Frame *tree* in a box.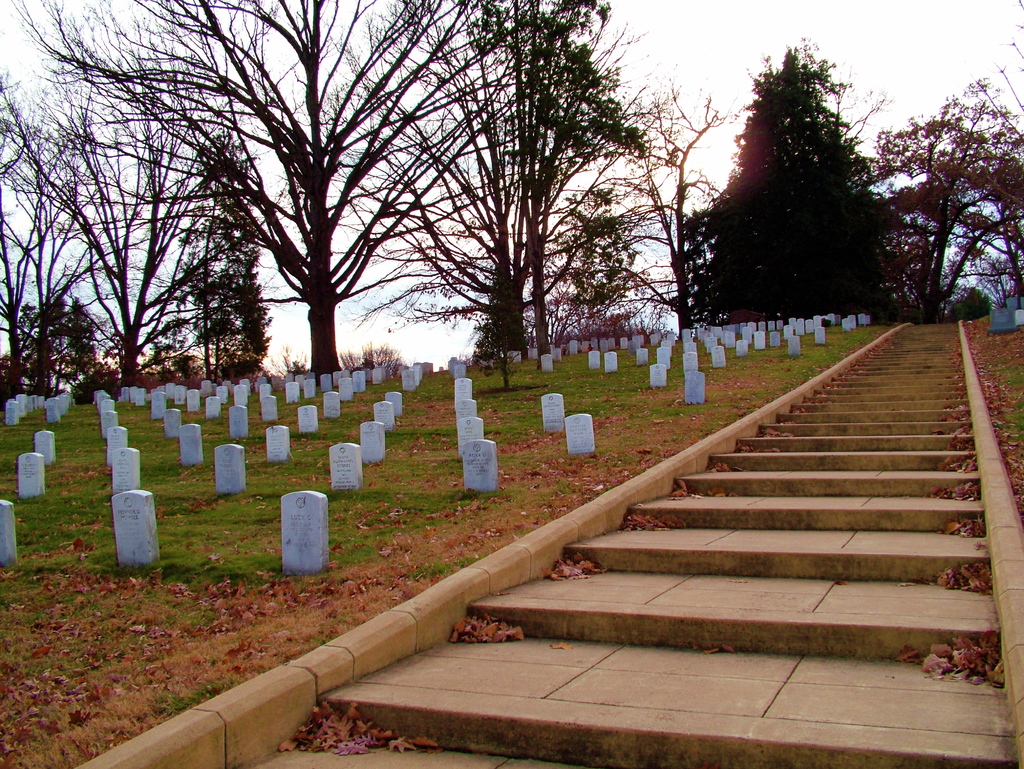
rect(3, 294, 109, 407).
